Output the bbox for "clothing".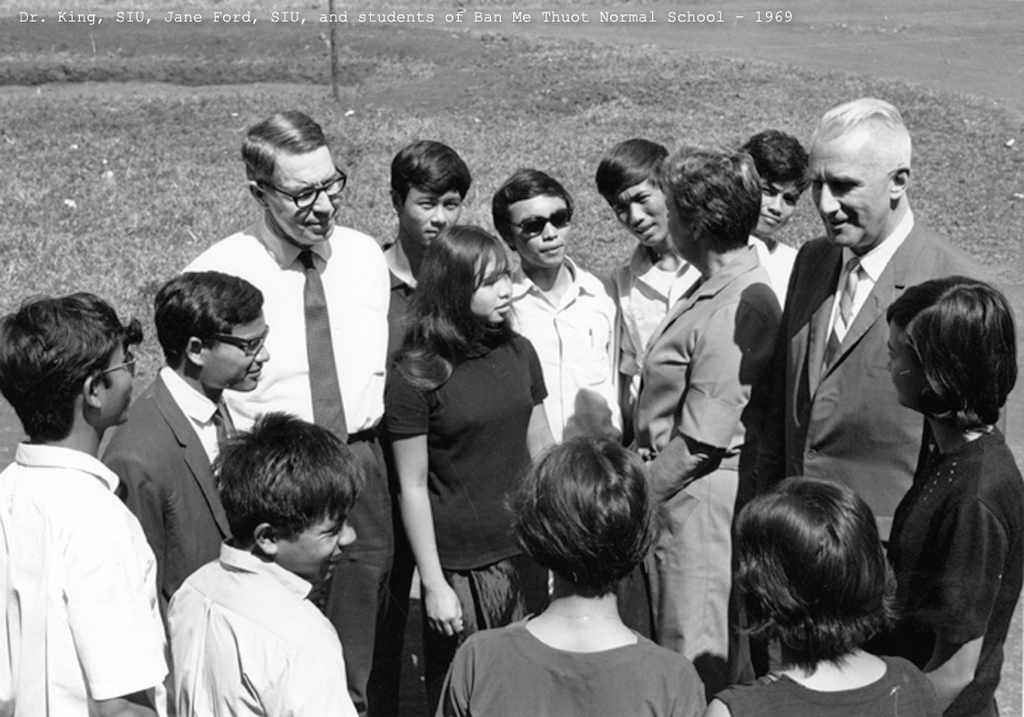
(10, 376, 163, 716).
